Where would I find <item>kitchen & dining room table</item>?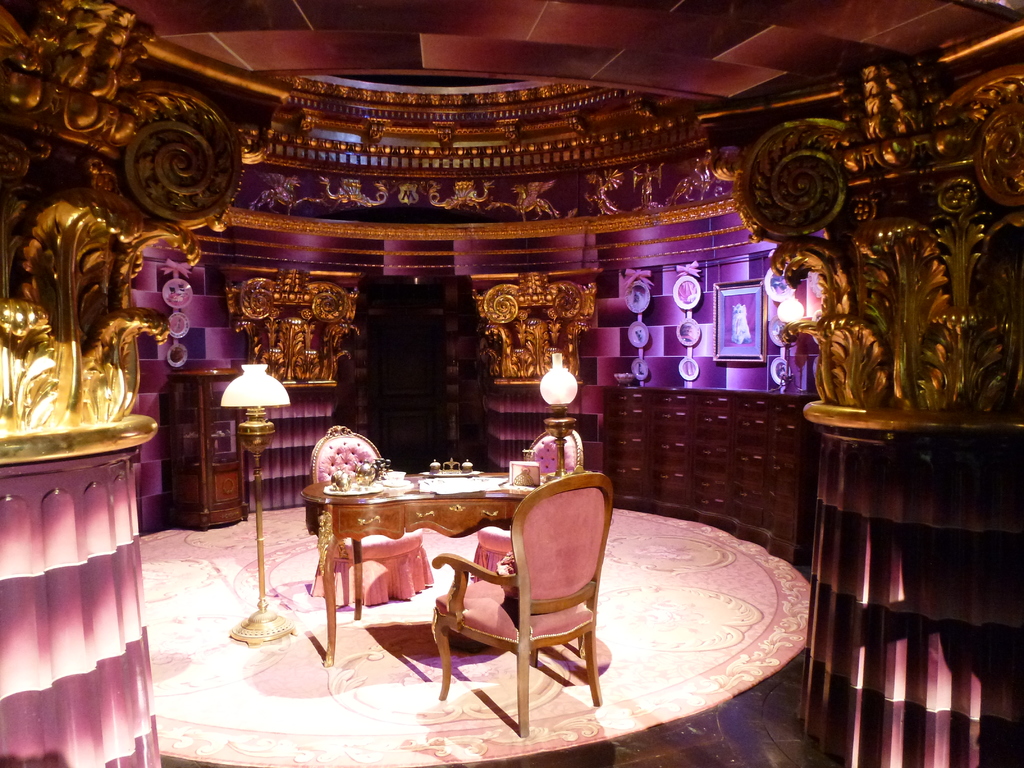
At BBox(317, 466, 573, 683).
